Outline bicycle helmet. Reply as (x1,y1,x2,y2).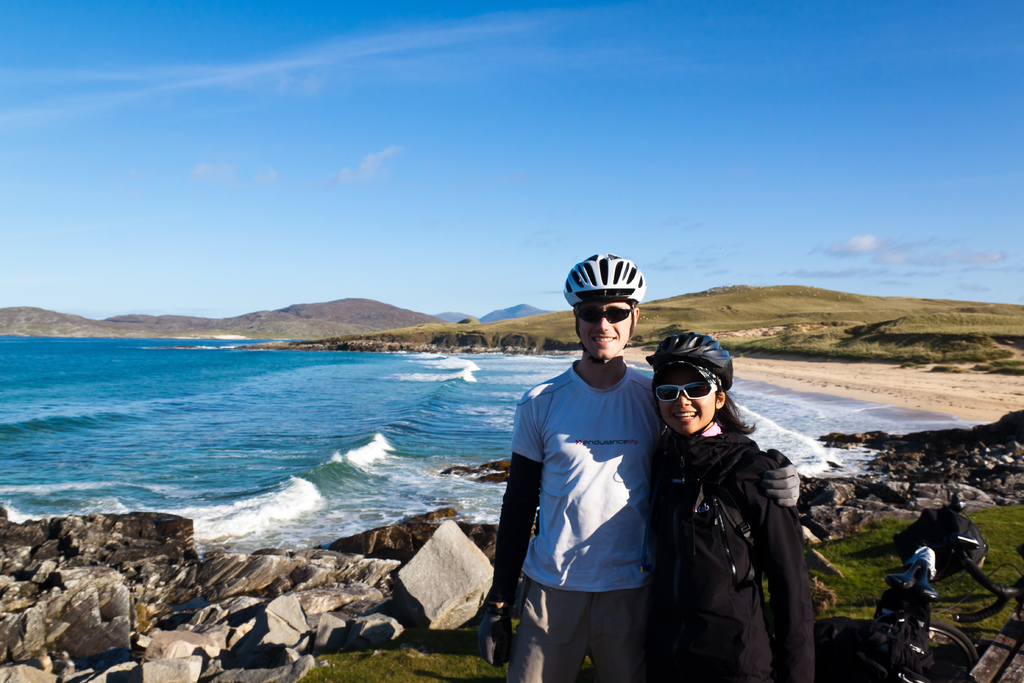
(566,250,637,295).
